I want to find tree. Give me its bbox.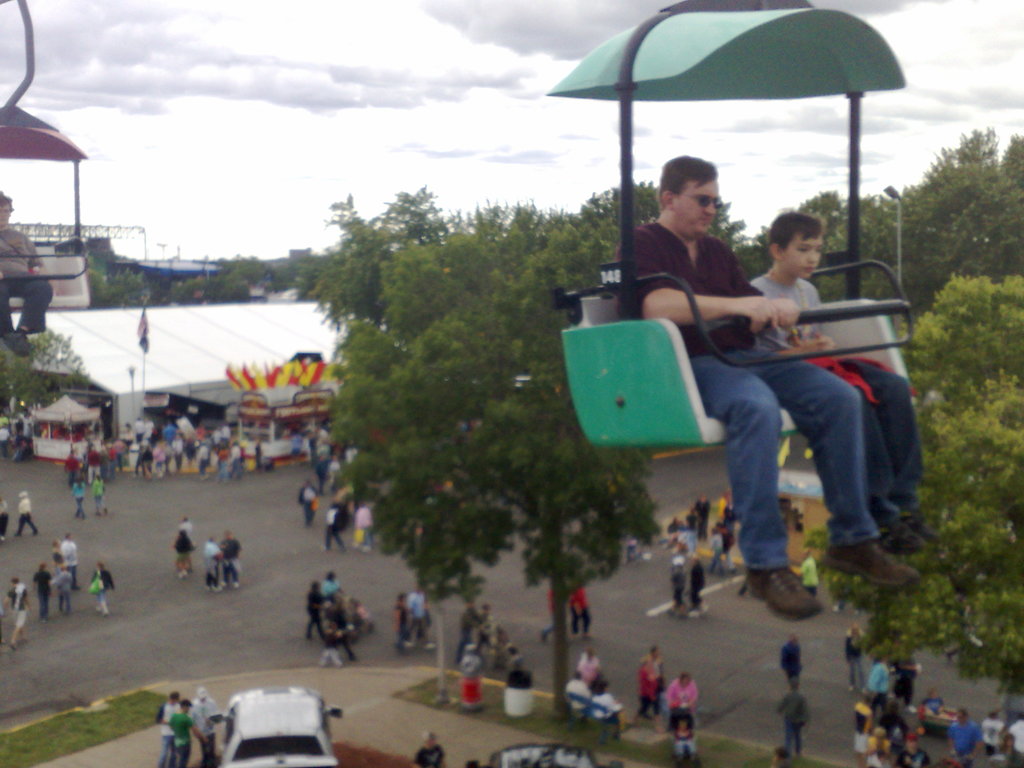
<box>890,130,1023,281</box>.
